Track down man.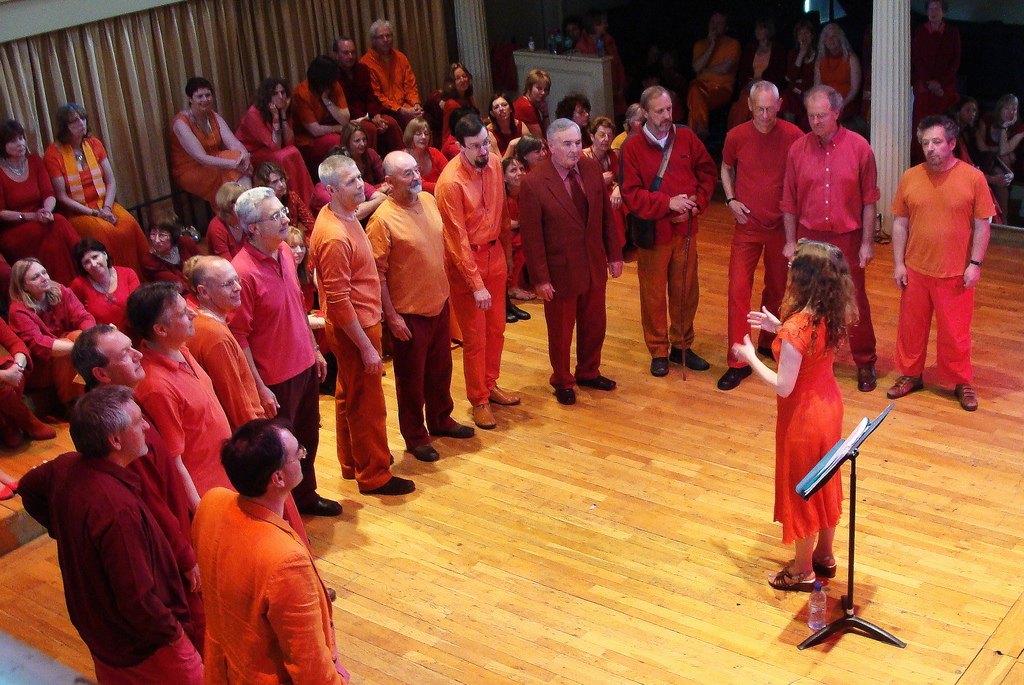
Tracked to (left=331, top=37, right=406, bottom=161).
